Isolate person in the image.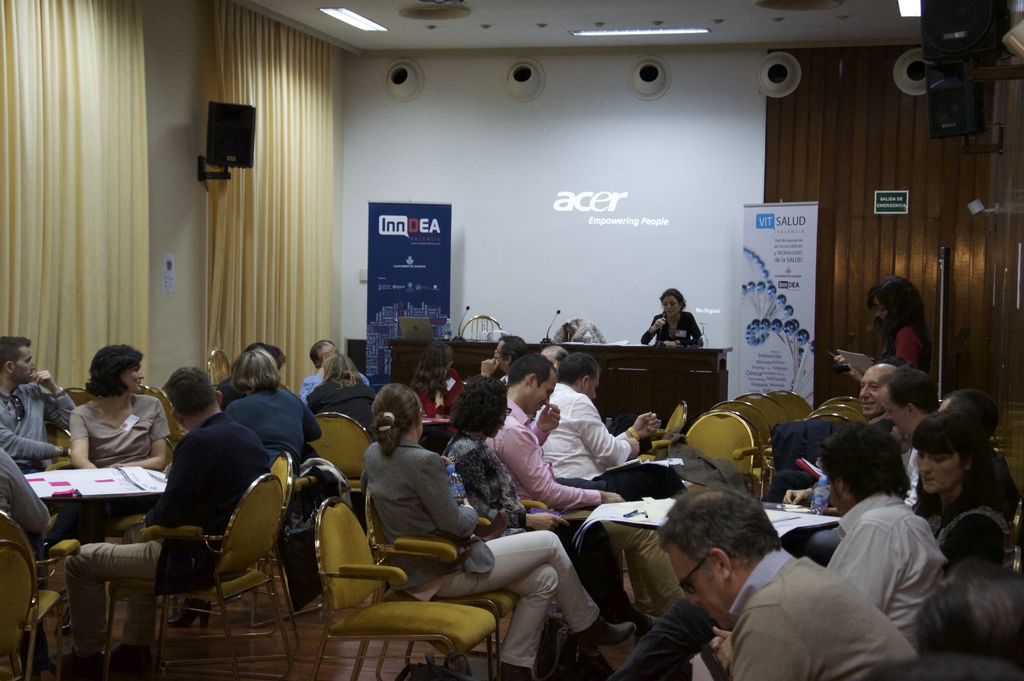
Isolated region: Rect(298, 332, 376, 394).
